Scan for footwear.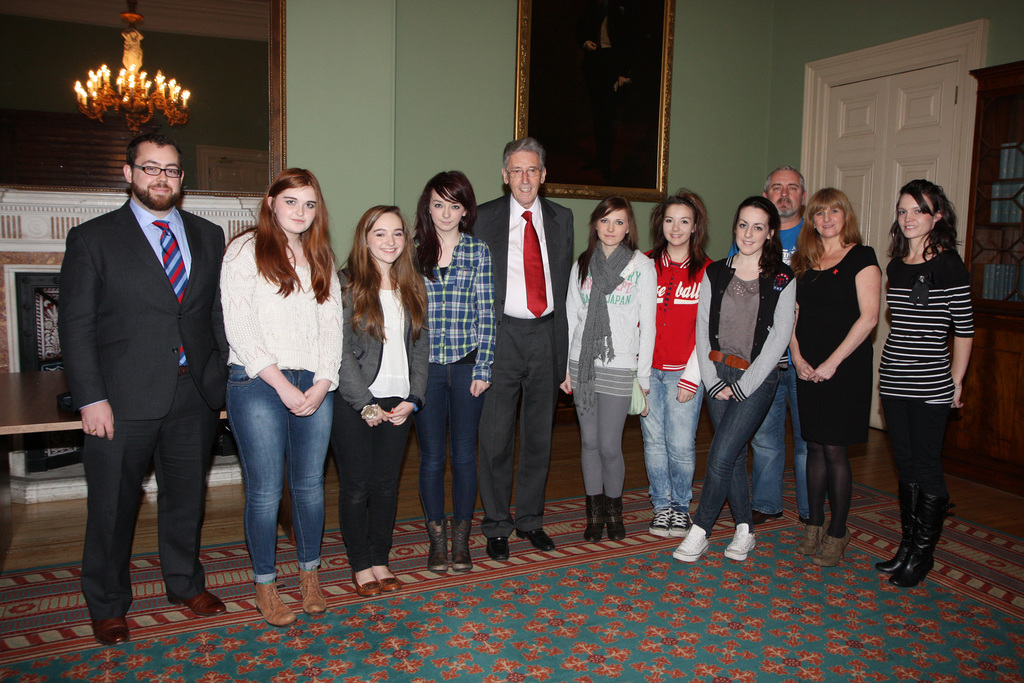
Scan result: (171,587,227,620).
